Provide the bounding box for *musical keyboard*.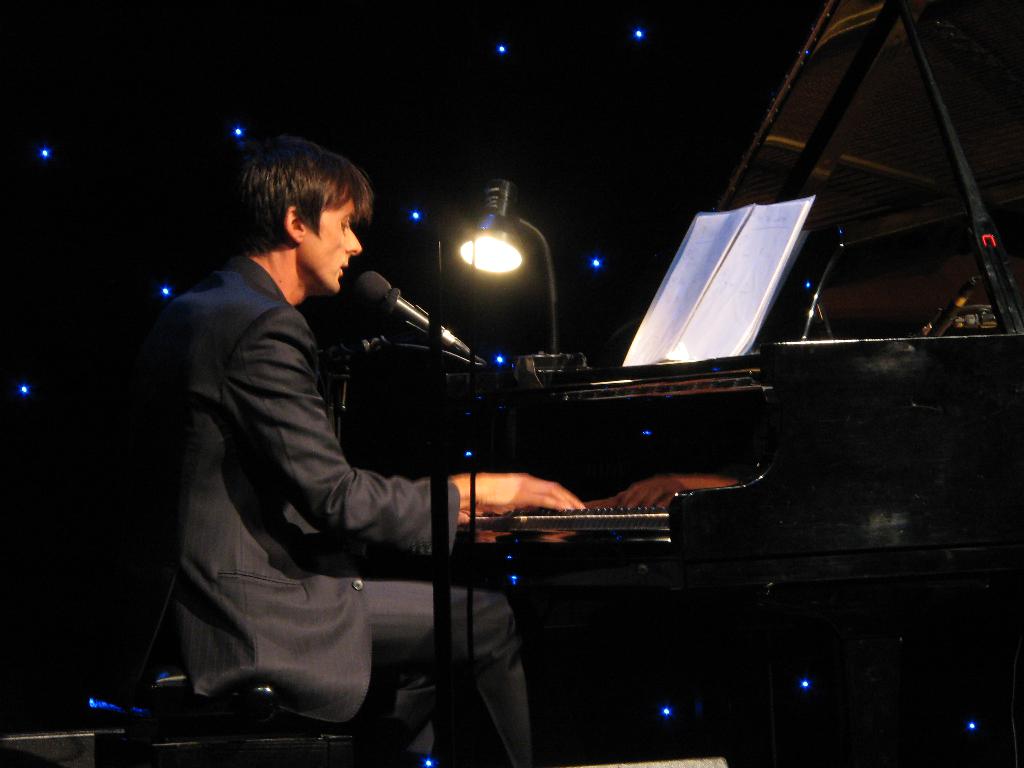
BBox(473, 449, 714, 558).
